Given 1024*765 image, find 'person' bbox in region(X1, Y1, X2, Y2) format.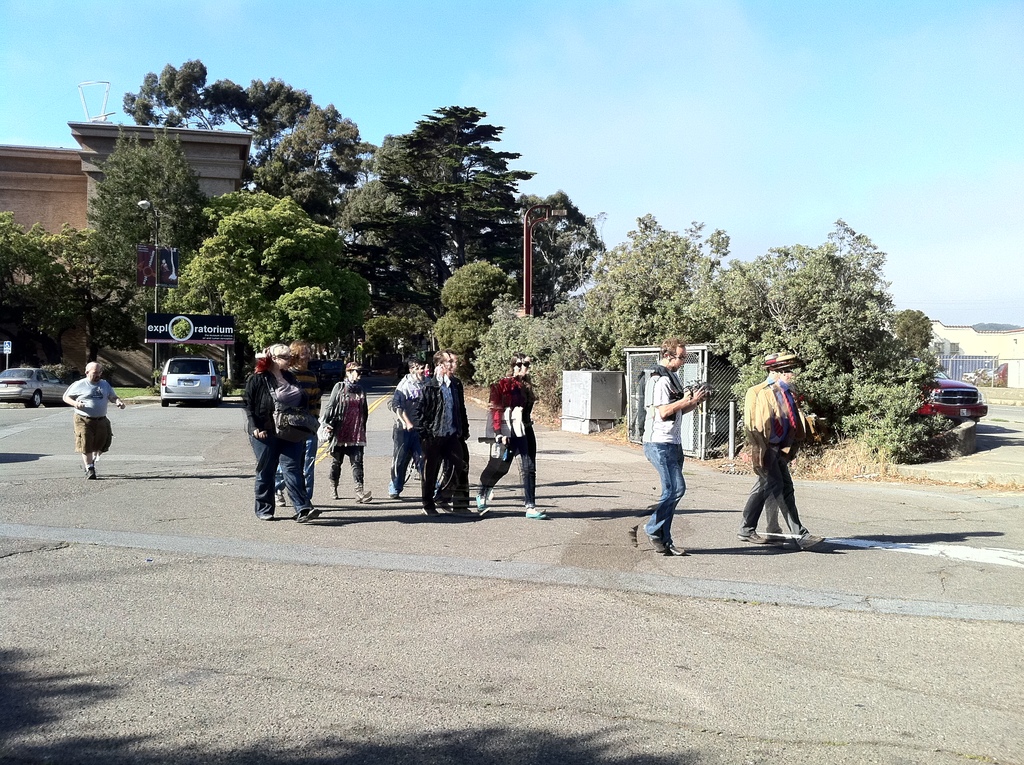
region(474, 352, 552, 518).
